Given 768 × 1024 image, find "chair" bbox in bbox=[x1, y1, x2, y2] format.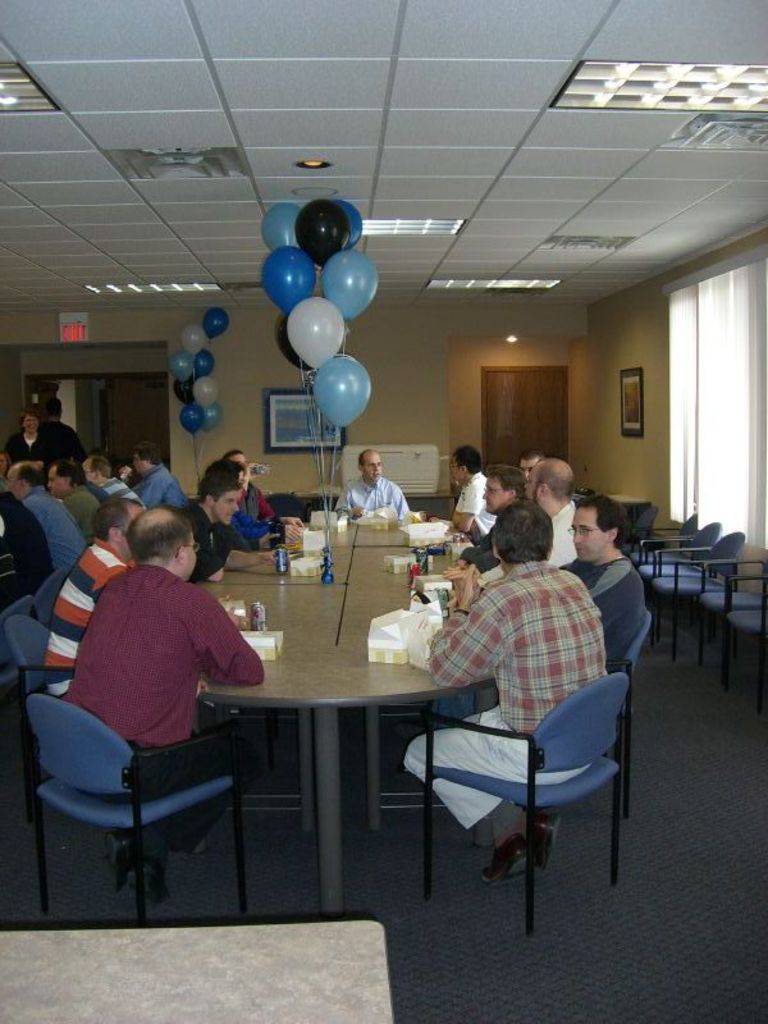
bbox=[0, 612, 51, 703].
